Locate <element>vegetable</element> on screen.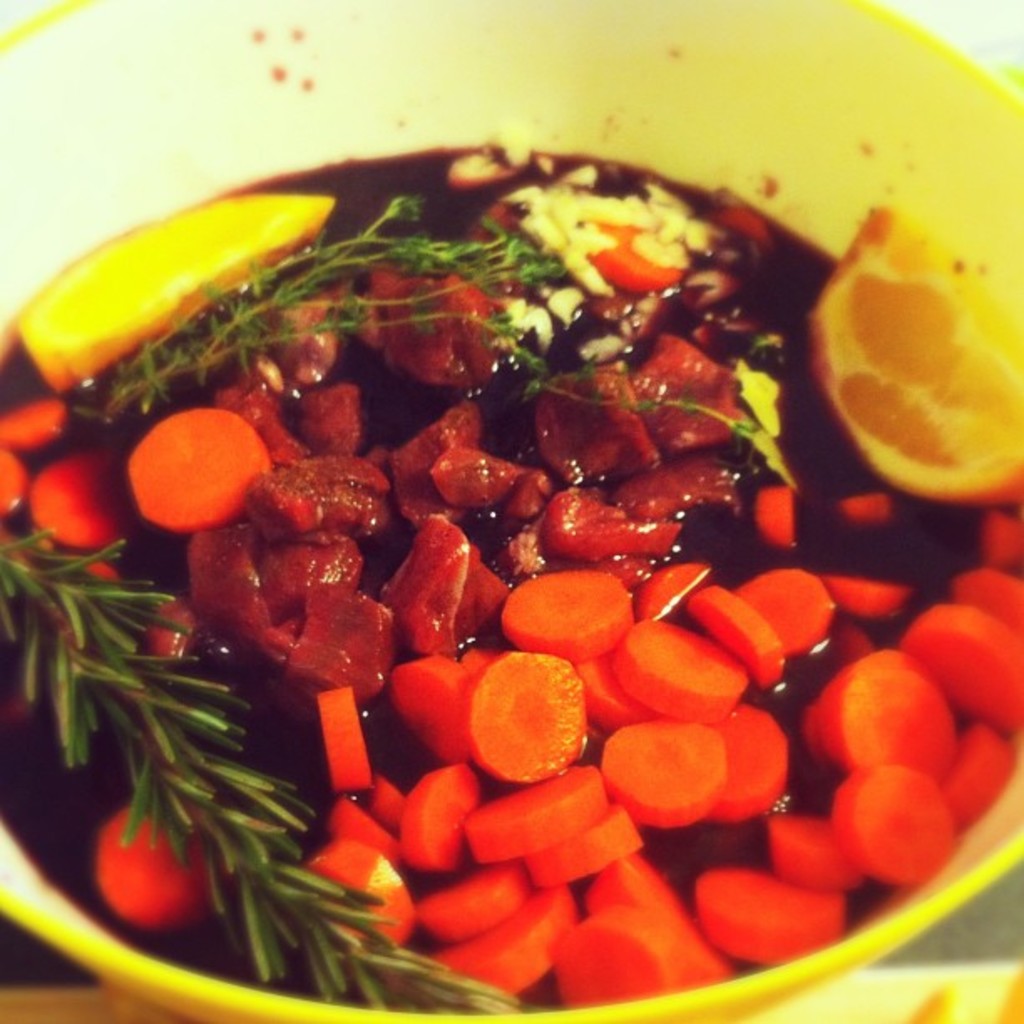
On screen at <box>468,760,596,857</box>.
